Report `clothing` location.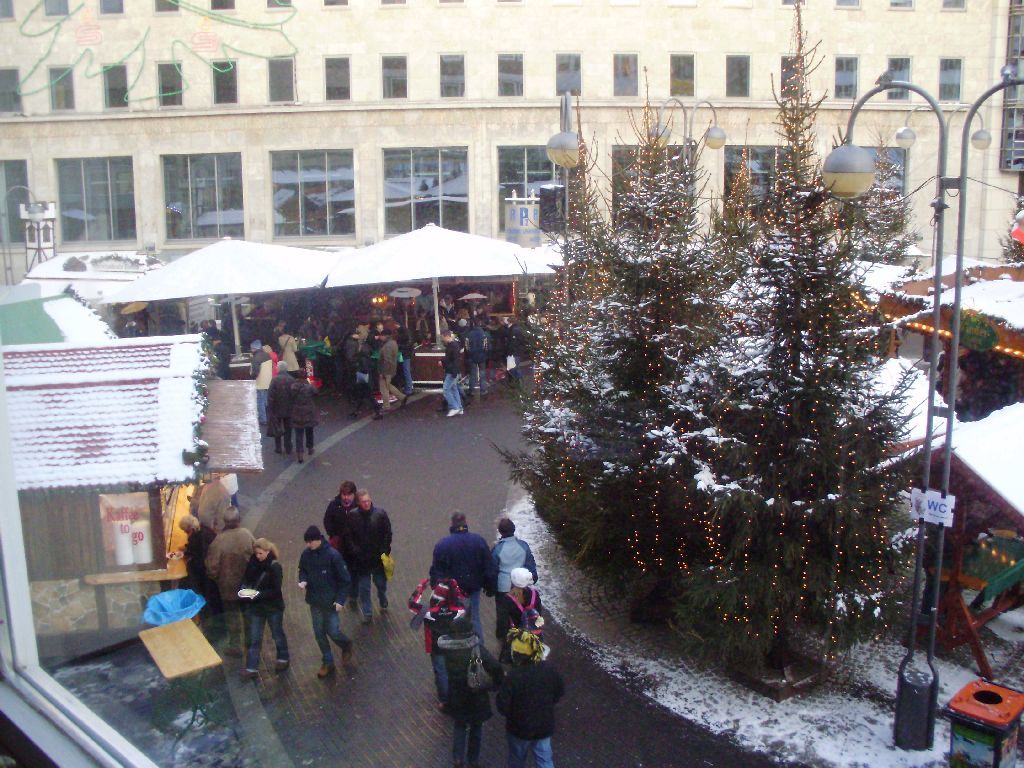
Report: Rect(295, 544, 352, 662).
